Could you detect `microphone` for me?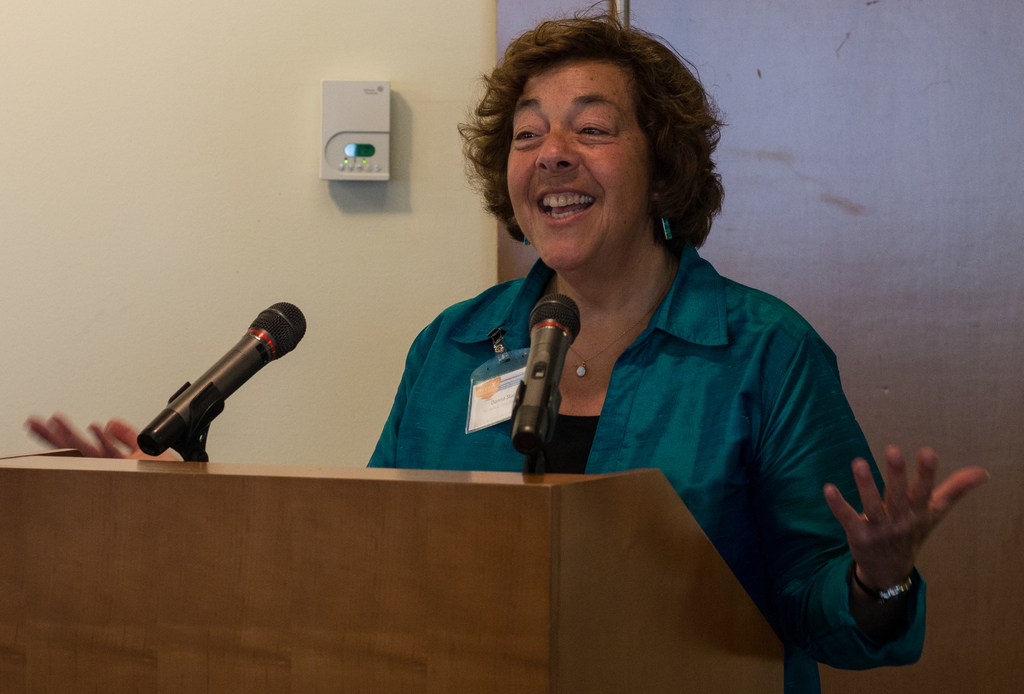
Detection result: left=510, top=294, right=580, bottom=454.
